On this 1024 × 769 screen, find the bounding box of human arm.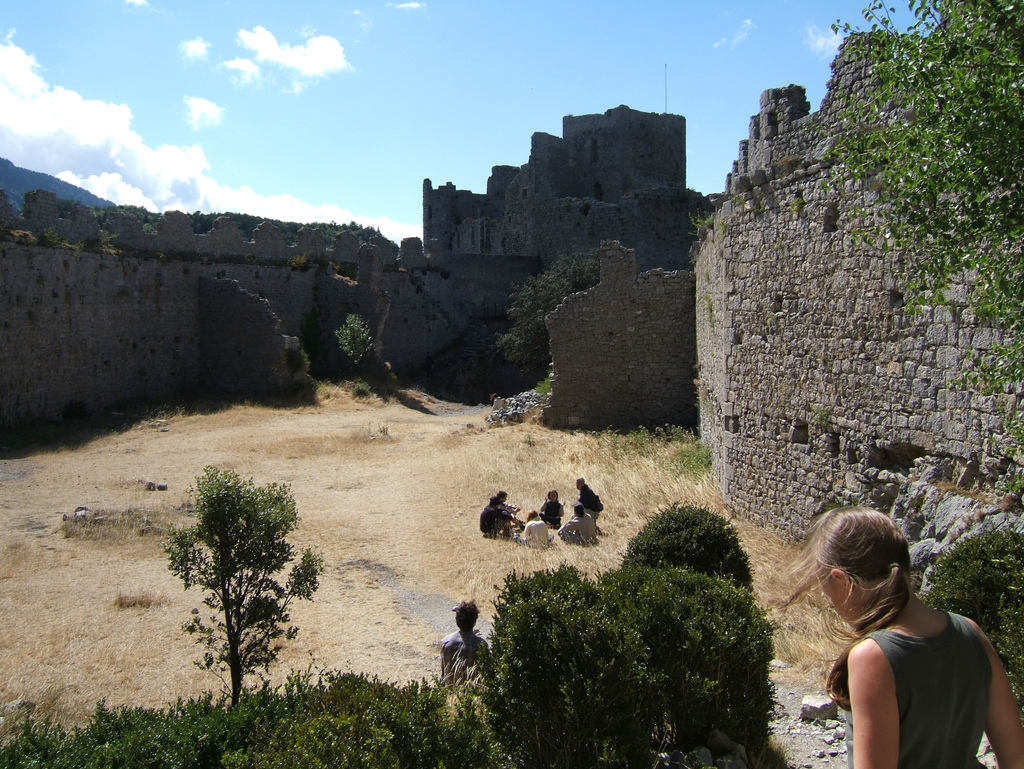
Bounding box: 849, 638, 899, 768.
